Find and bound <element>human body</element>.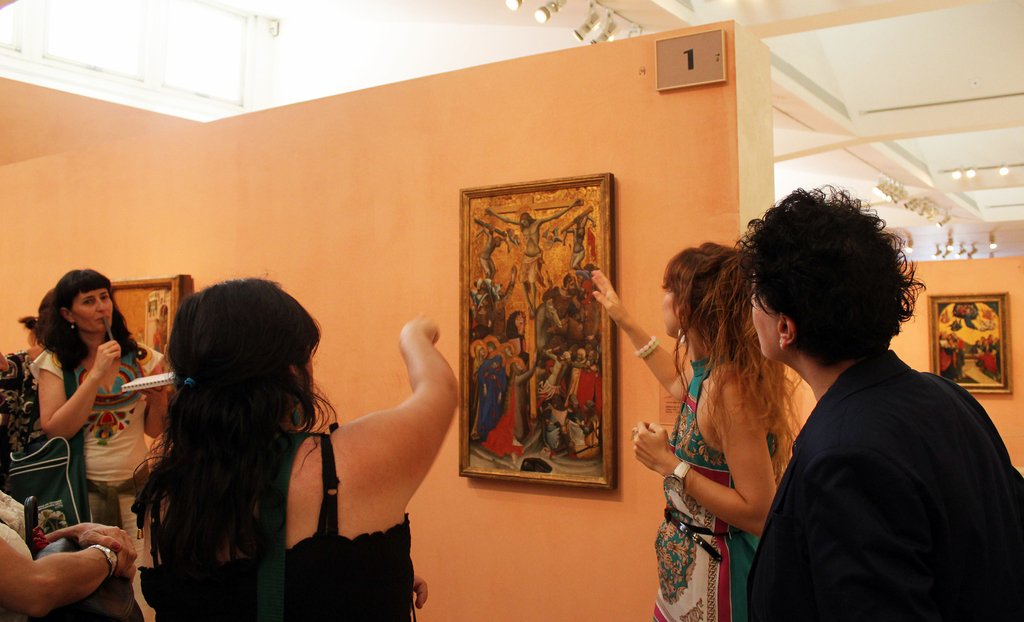
Bound: locate(479, 225, 513, 281).
